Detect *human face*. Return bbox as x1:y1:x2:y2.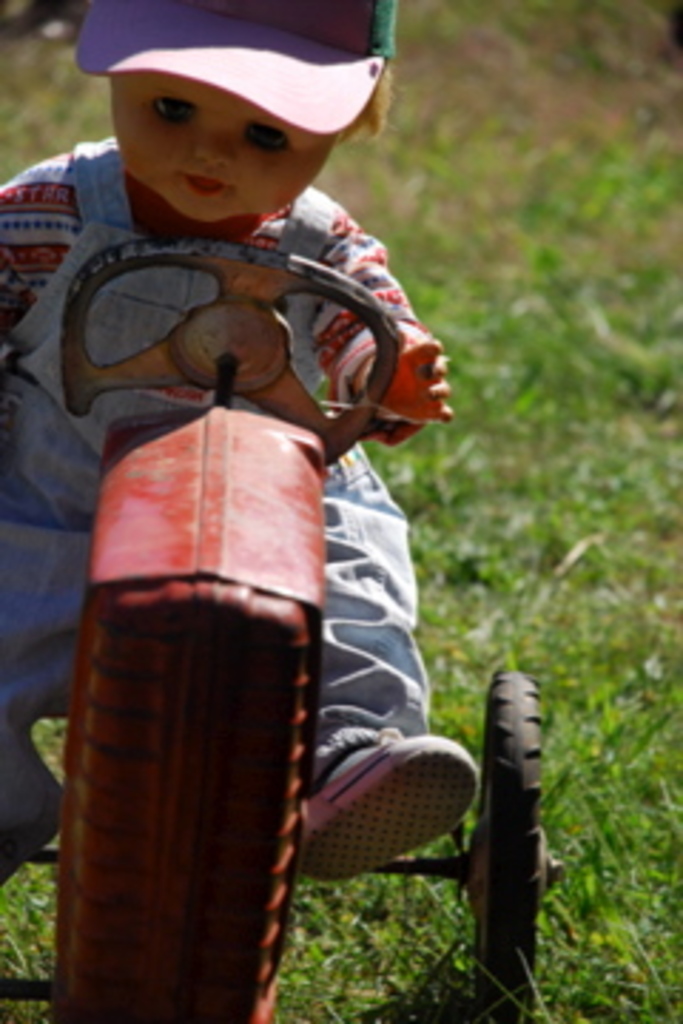
91:71:350:242.
